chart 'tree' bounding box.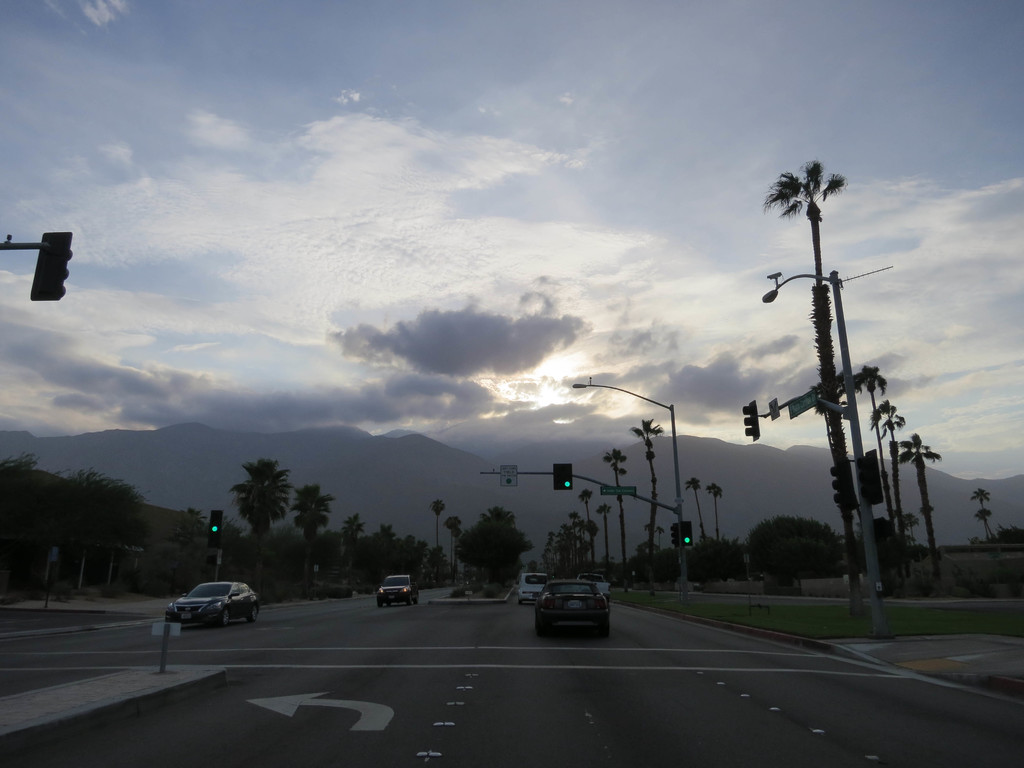
Charted: pyautogui.locateOnScreen(747, 513, 861, 587).
